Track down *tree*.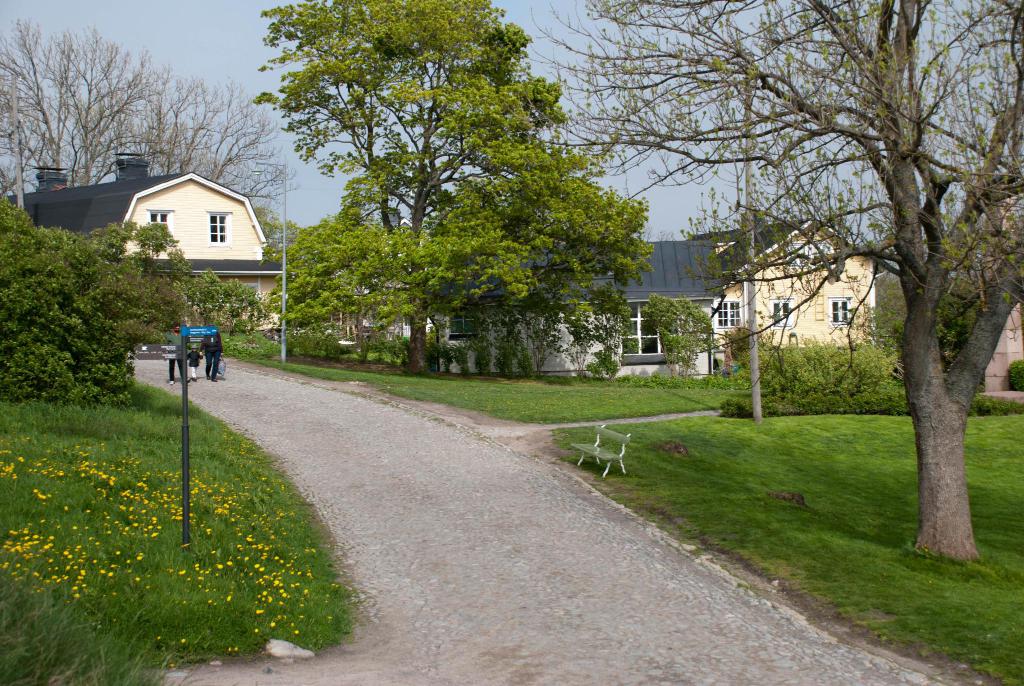
Tracked to Rect(645, 295, 719, 379).
